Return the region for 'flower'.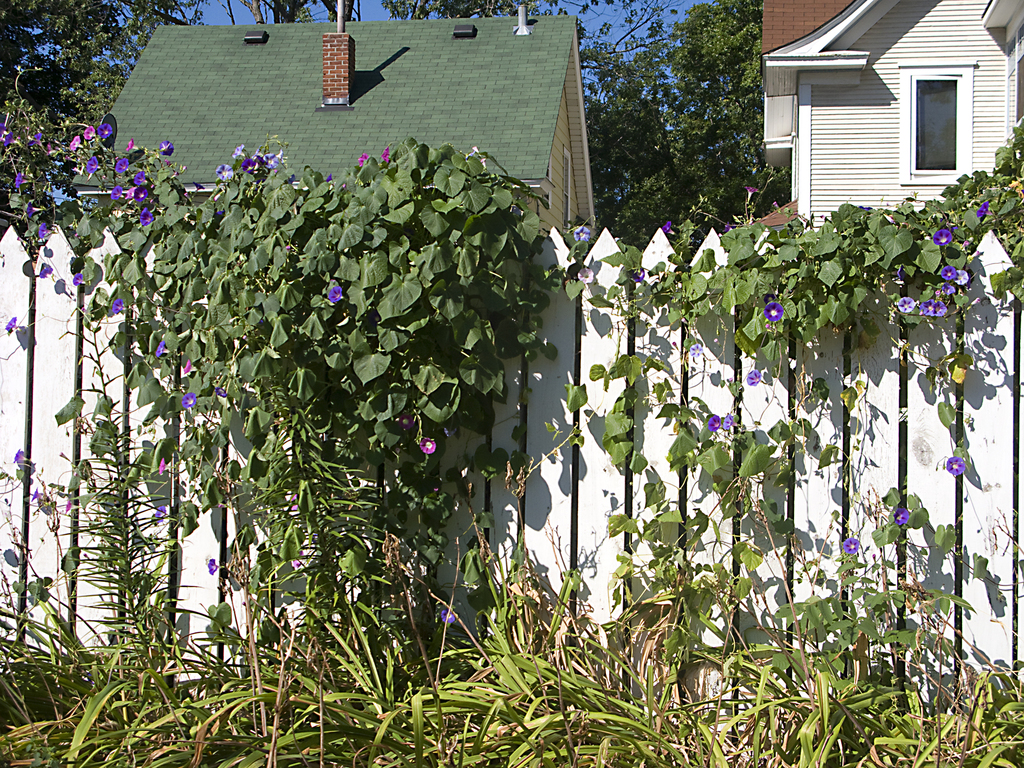
left=380, top=143, right=388, bottom=160.
